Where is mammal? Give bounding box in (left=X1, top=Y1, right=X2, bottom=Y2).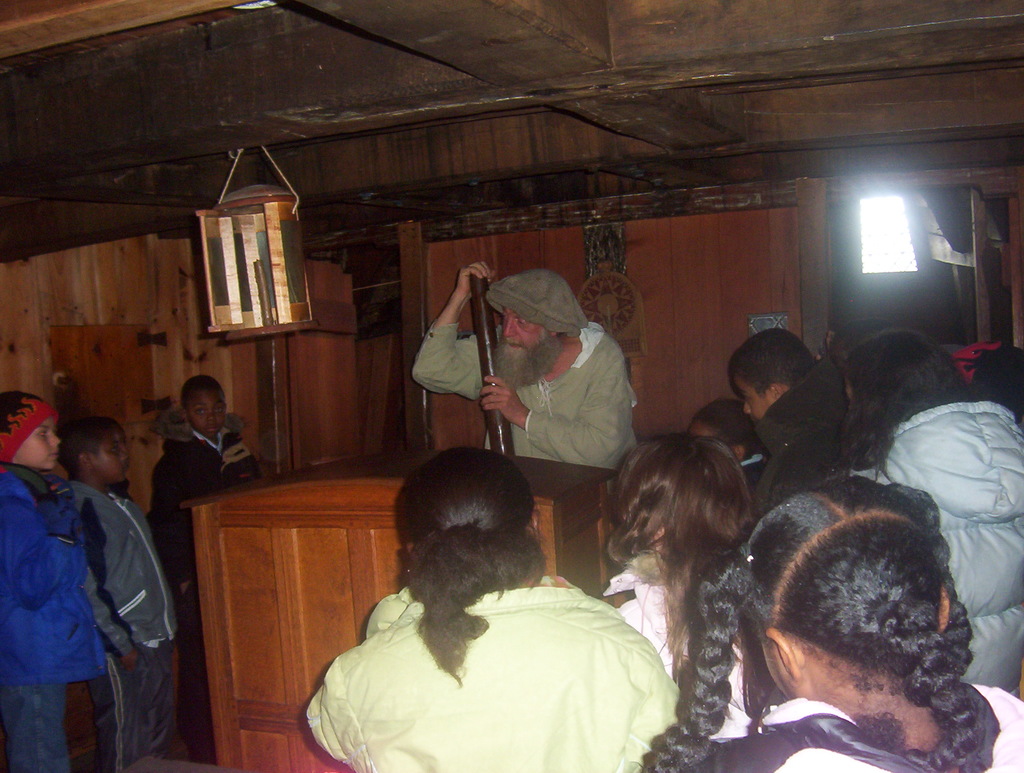
(left=301, top=446, right=679, bottom=772).
